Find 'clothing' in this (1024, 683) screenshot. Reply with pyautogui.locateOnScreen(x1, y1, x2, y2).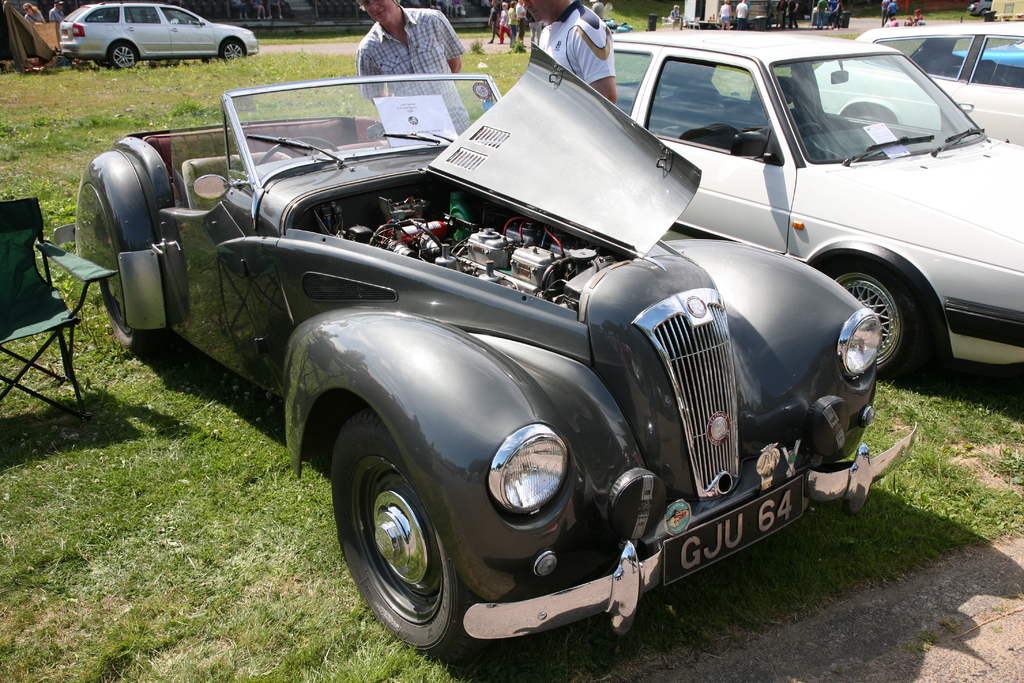
pyautogui.locateOnScreen(668, 6, 682, 22).
